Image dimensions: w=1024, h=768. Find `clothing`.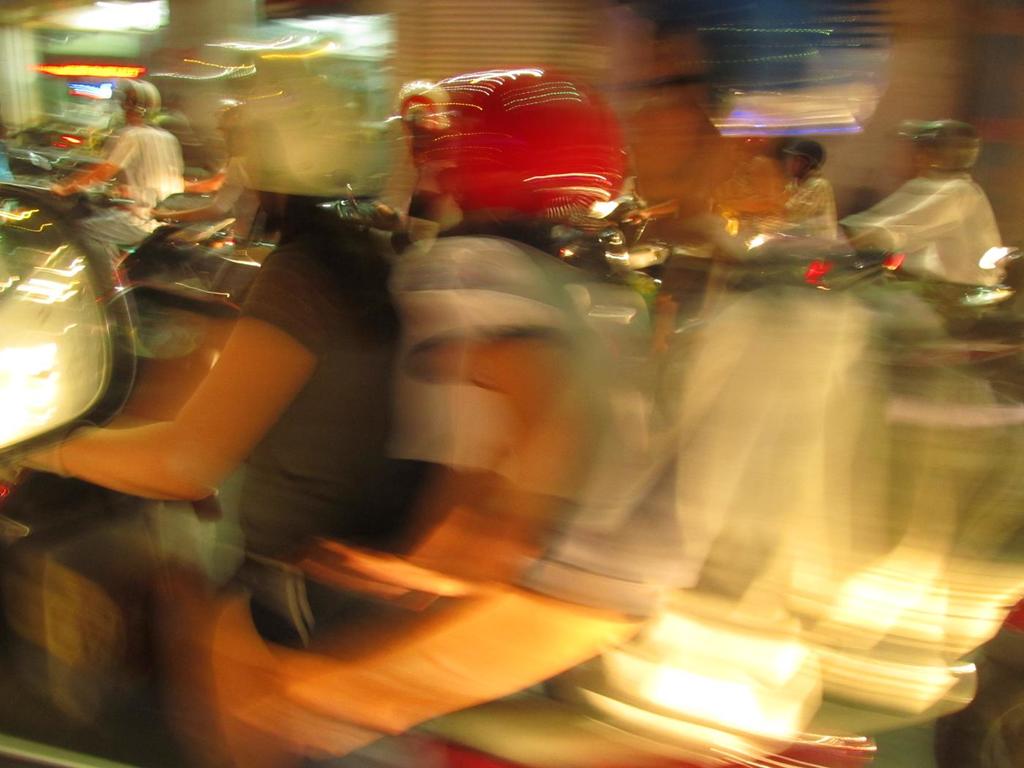
780 175 833 240.
